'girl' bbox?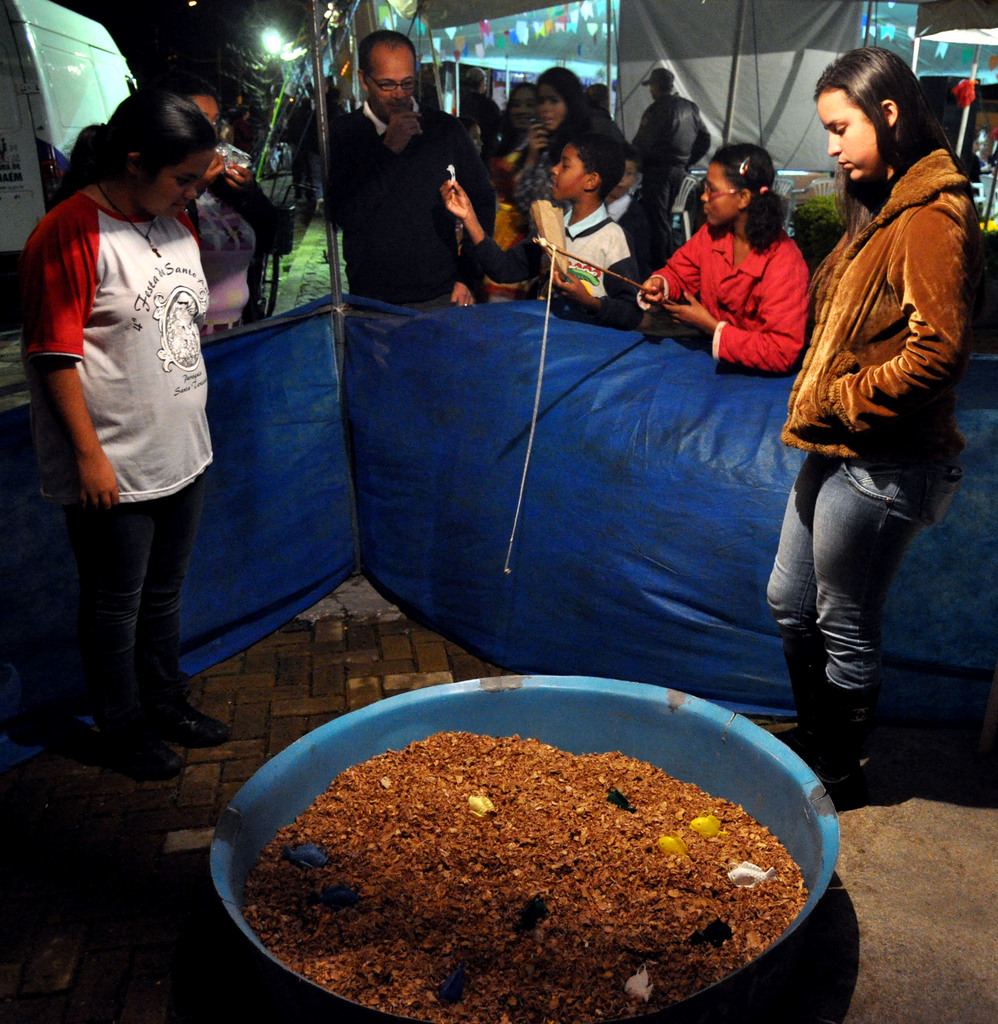
crop(634, 145, 806, 366)
